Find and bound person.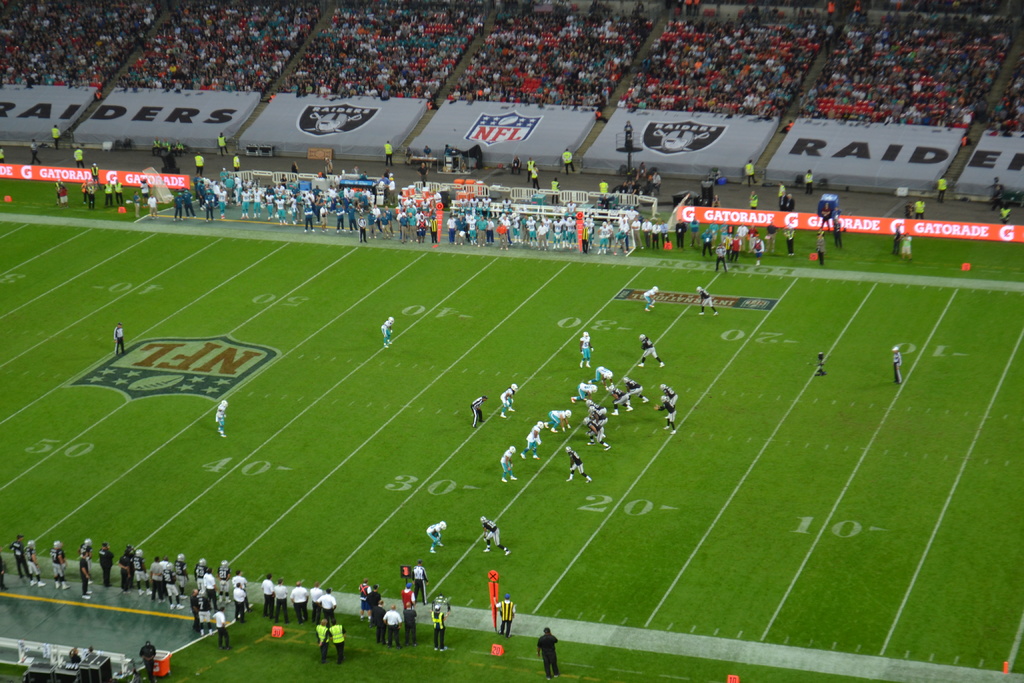
Bound: 140 177 148 208.
